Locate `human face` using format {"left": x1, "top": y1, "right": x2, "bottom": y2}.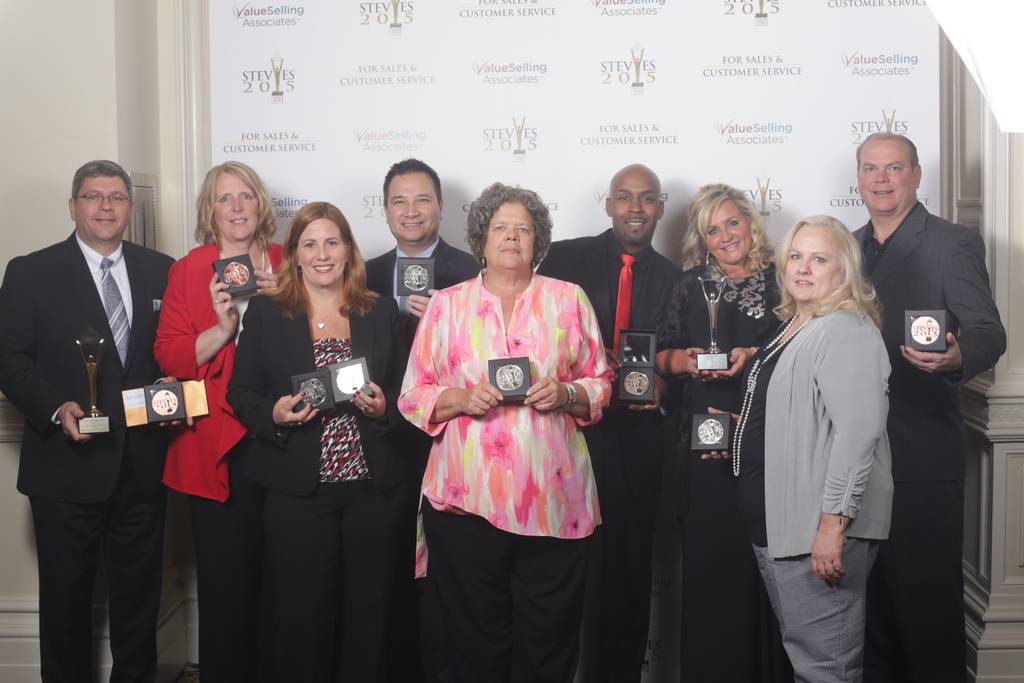
{"left": 385, "top": 173, "right": 433, "bottom": 240}.
